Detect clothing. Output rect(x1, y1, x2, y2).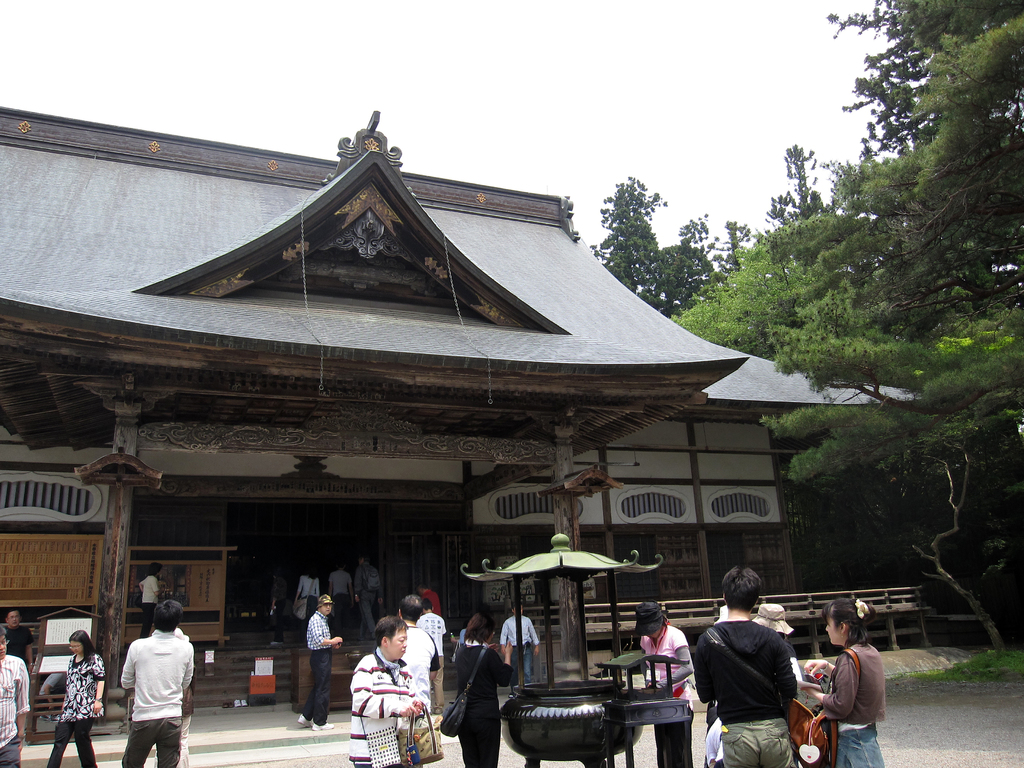
rect(419, 589, 442, 616).
